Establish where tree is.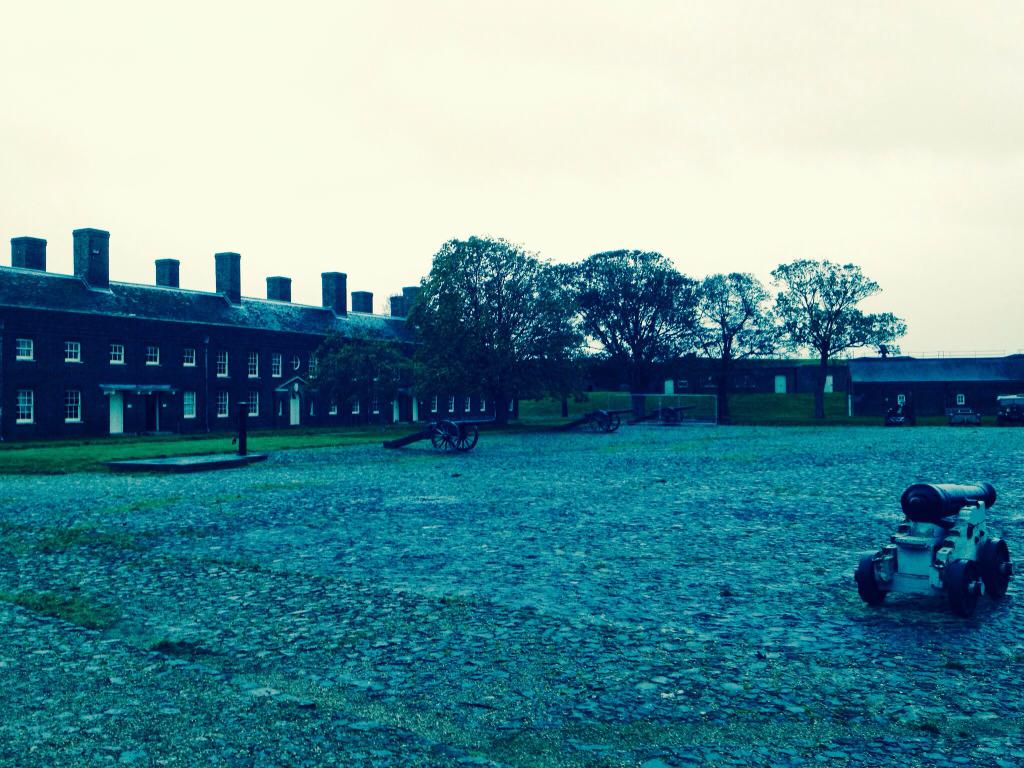
Established at locate(543, 245, 691, 399).
